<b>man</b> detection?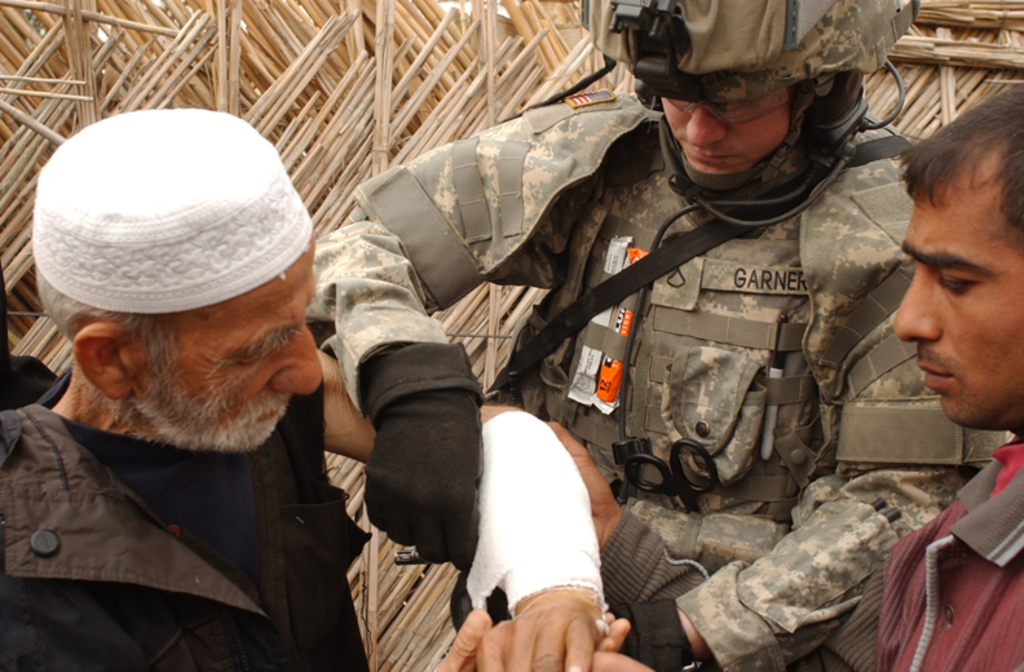
<box>318,0,1015,671</box>
